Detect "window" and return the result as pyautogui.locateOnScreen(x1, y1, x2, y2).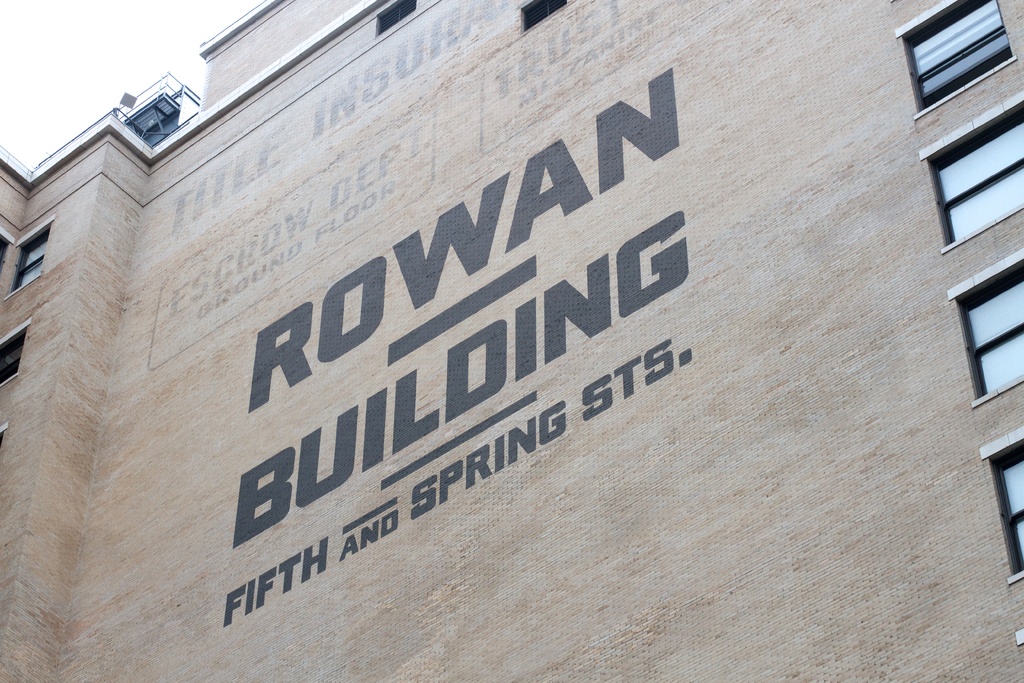
pyautogui.locateOnScreen(892, 0, 1018, 117).
